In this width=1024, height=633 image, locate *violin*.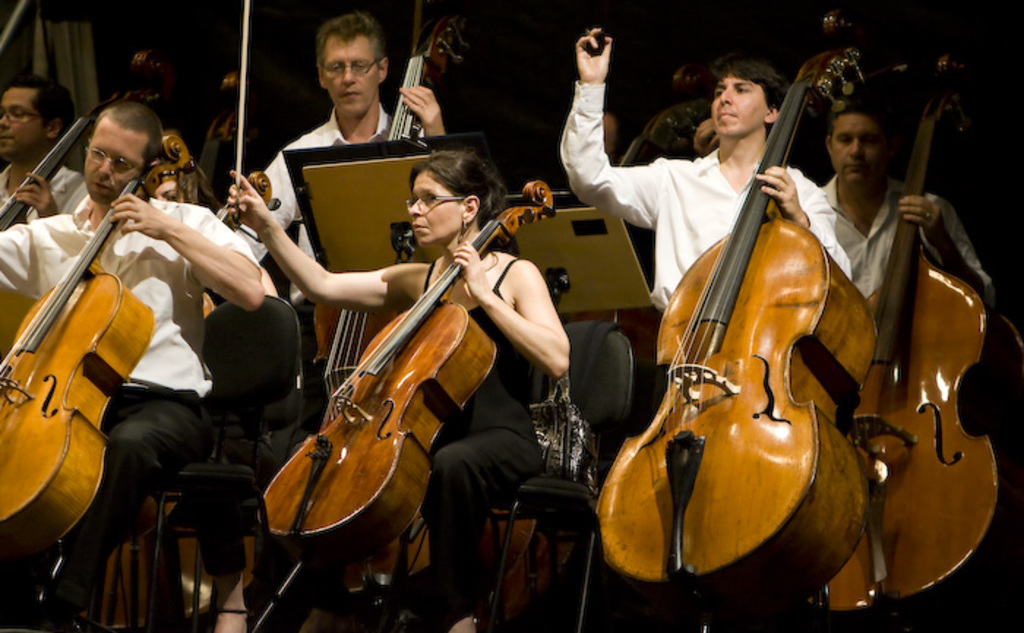
Bounding box: locate(241, 0, 432, 624).
